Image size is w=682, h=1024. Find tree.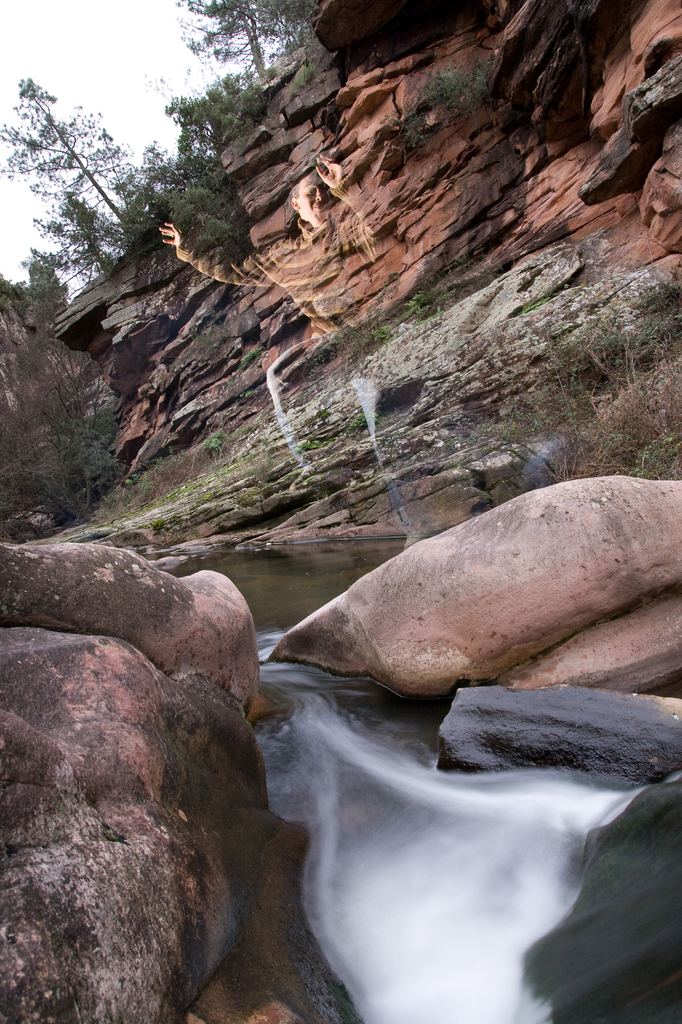
box=[0, 15, 328, 317].
